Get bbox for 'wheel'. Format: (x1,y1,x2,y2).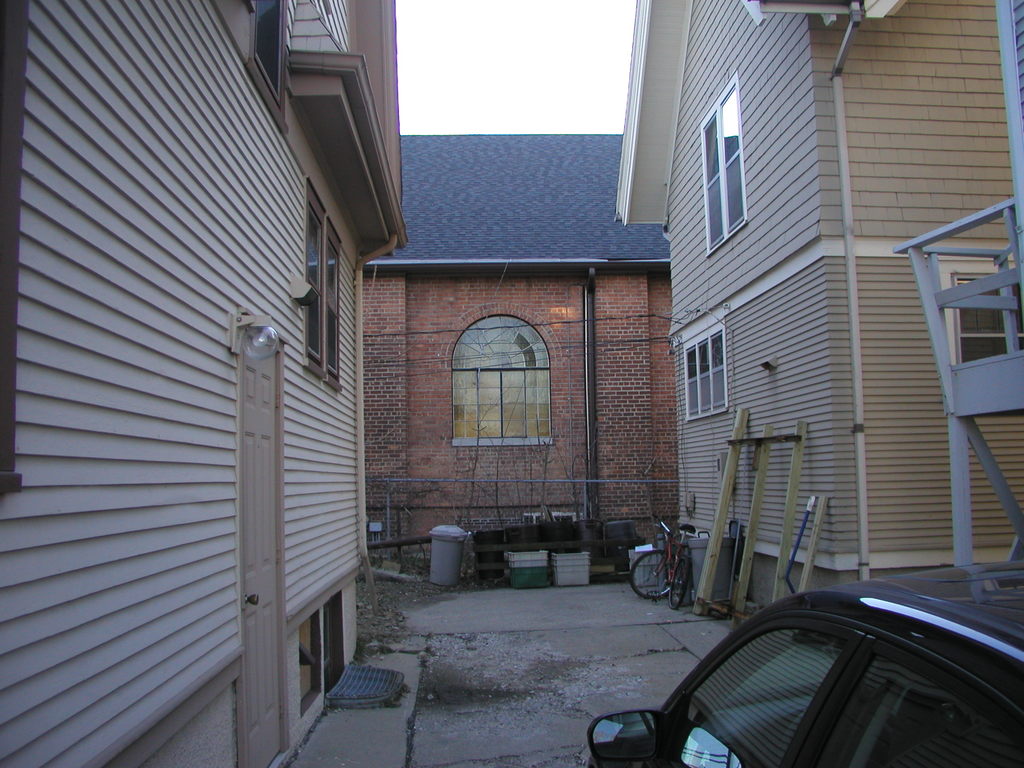
(629,552,674,599).
